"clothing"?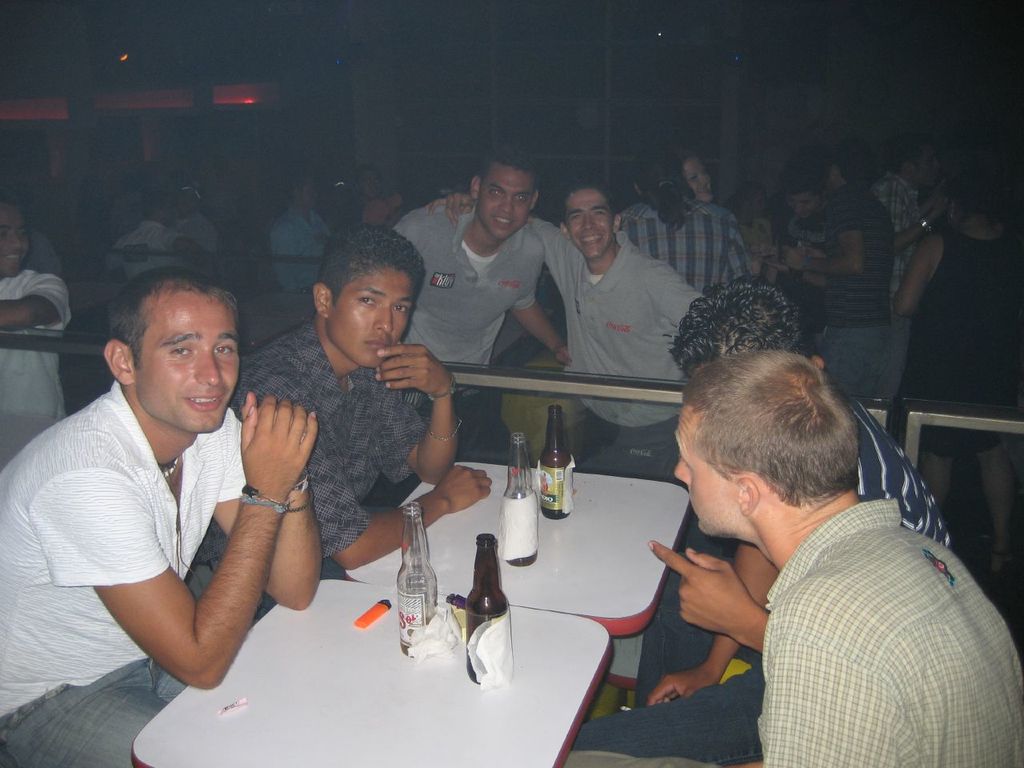
[x1=822, y1=328, x2=880, y2=396]
